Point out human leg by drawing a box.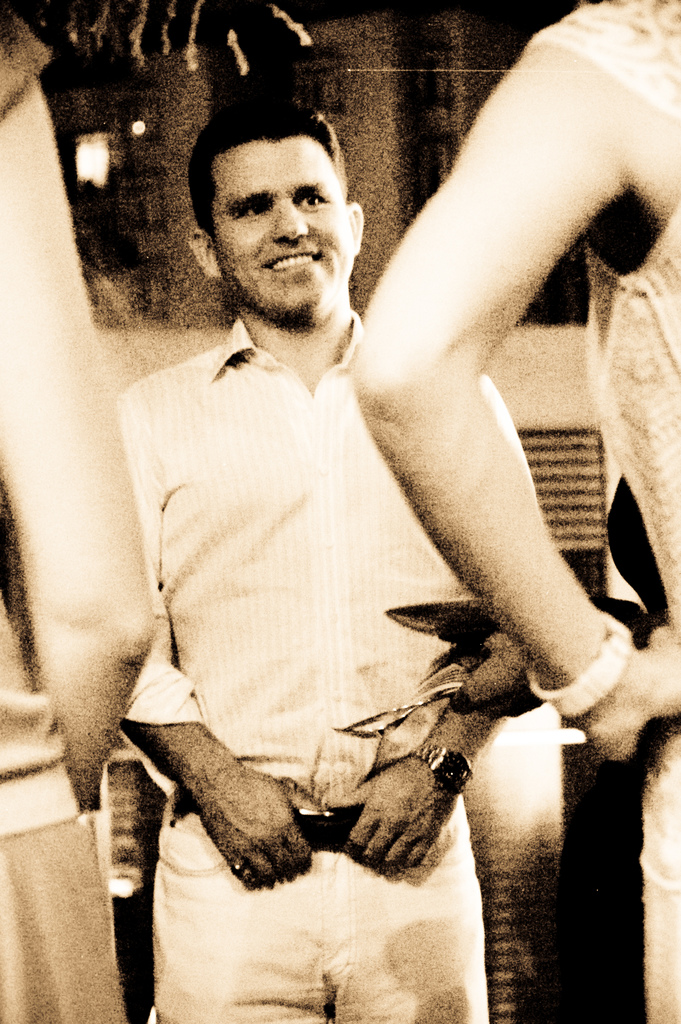
box(647, 725, 680, 1023).
